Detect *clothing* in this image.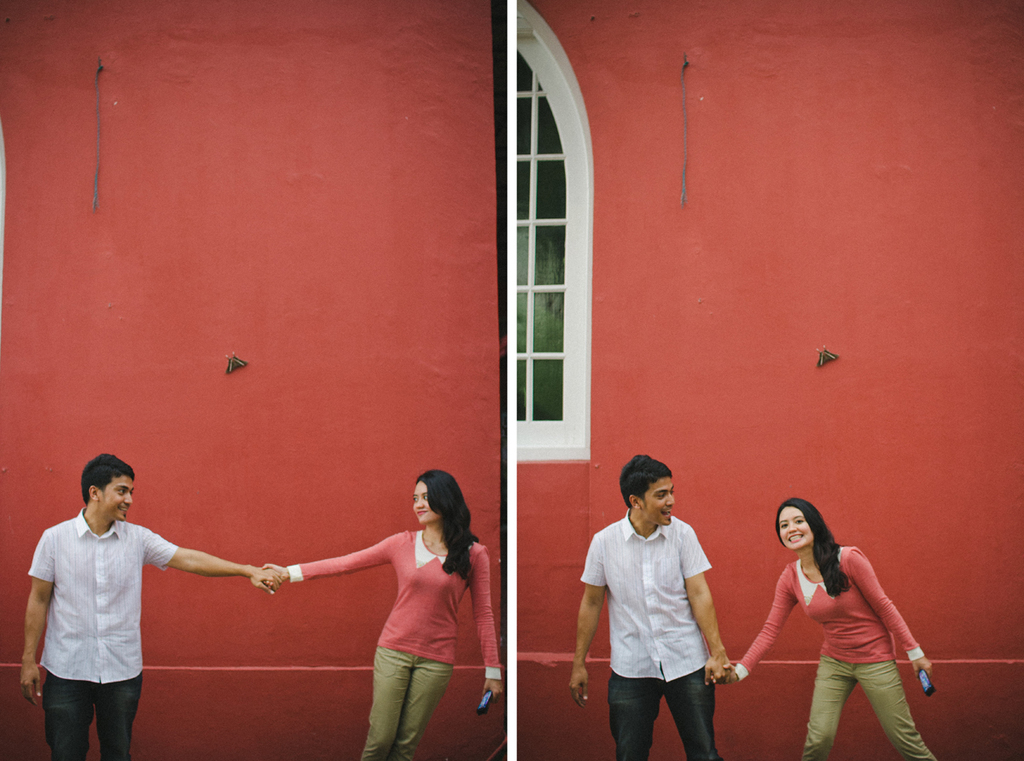
Detection: 361:659:449:760.
